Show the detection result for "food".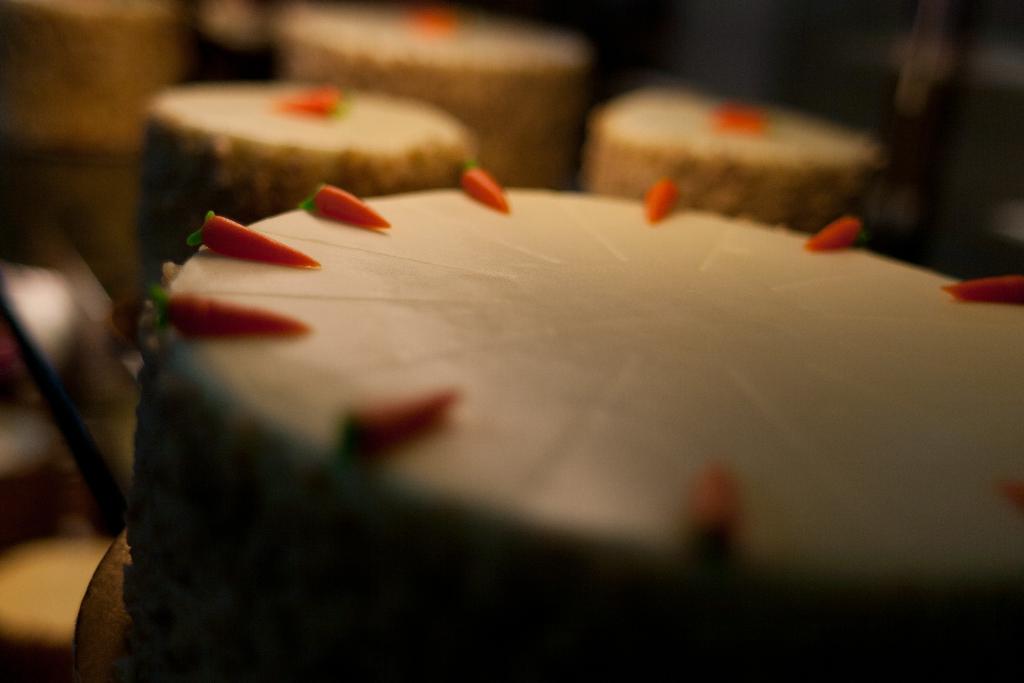
580,81,892,249.
